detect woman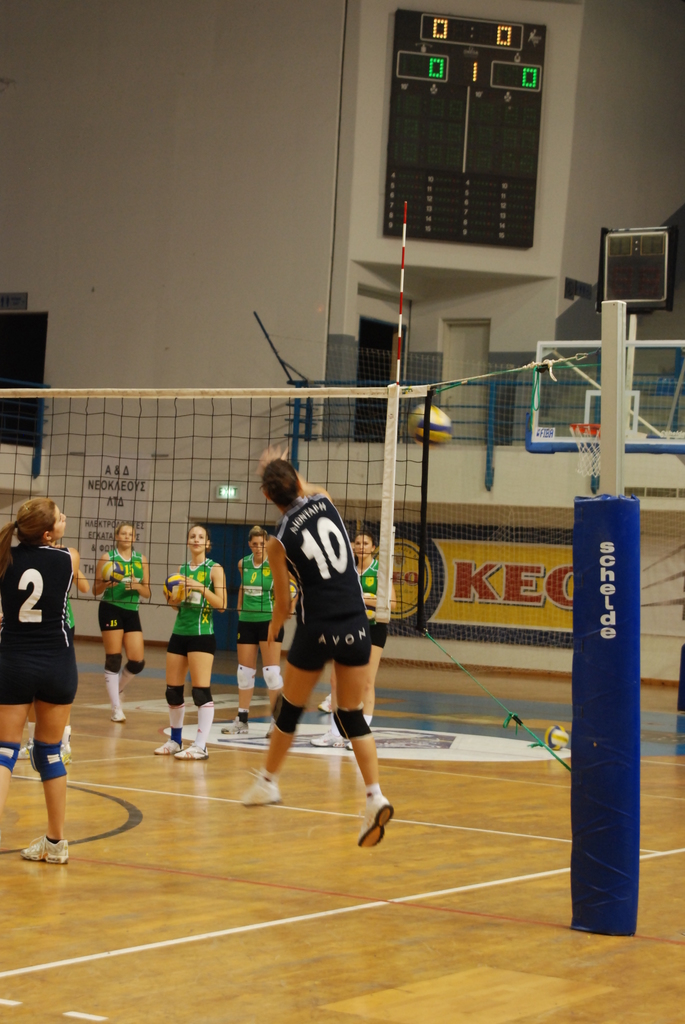
bbox=[221, 524, 300, 736]
